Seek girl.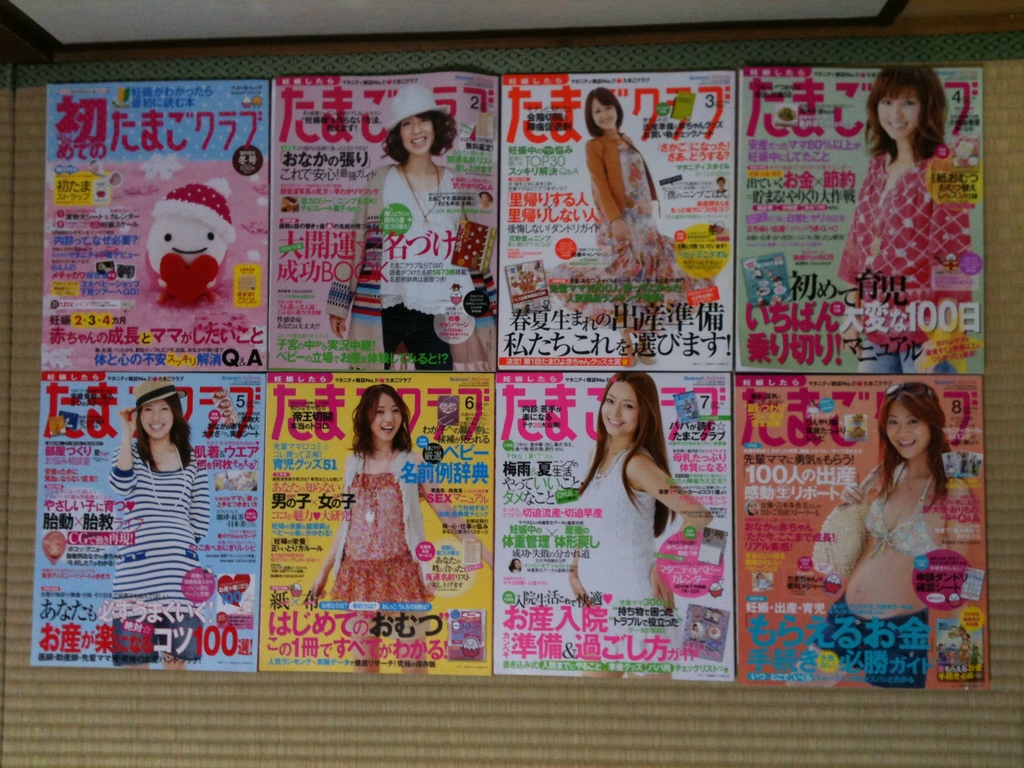
(564,373,714,675).
